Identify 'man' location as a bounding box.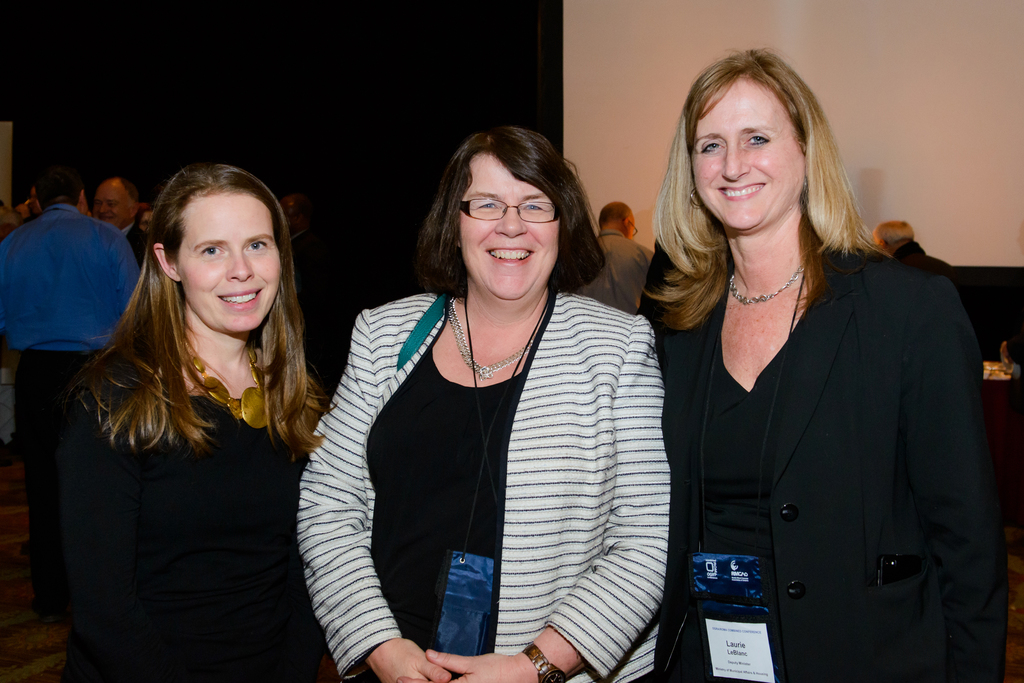
Rect(572, 197, 658, 315).
